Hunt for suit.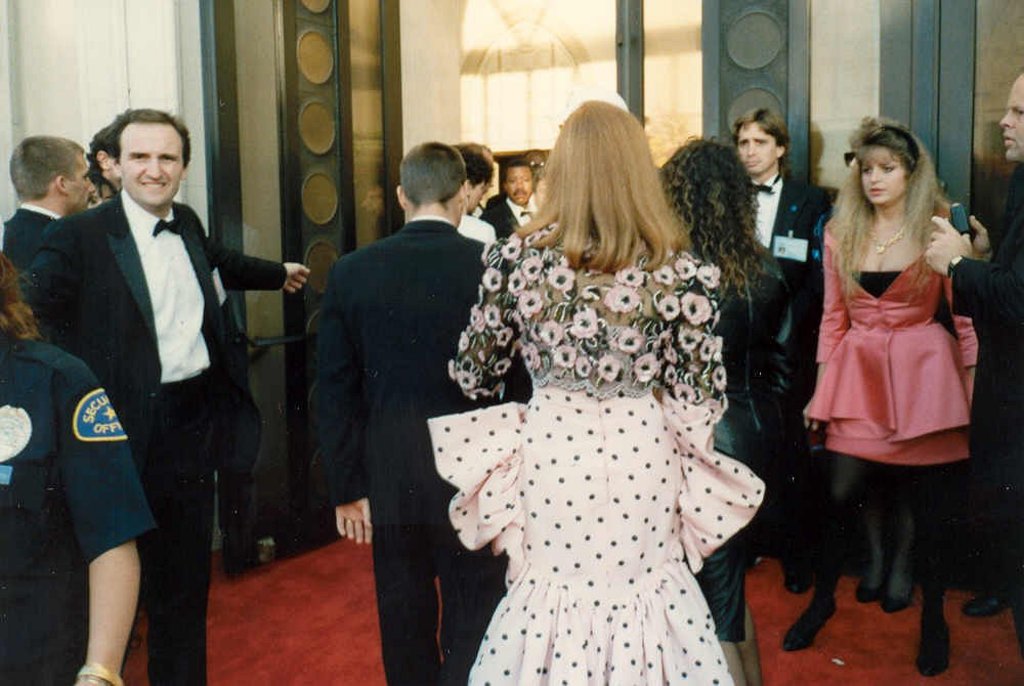
Hunted down at {"x1": 0, "y1": 200, "x2": 66, "y2": 262}.
